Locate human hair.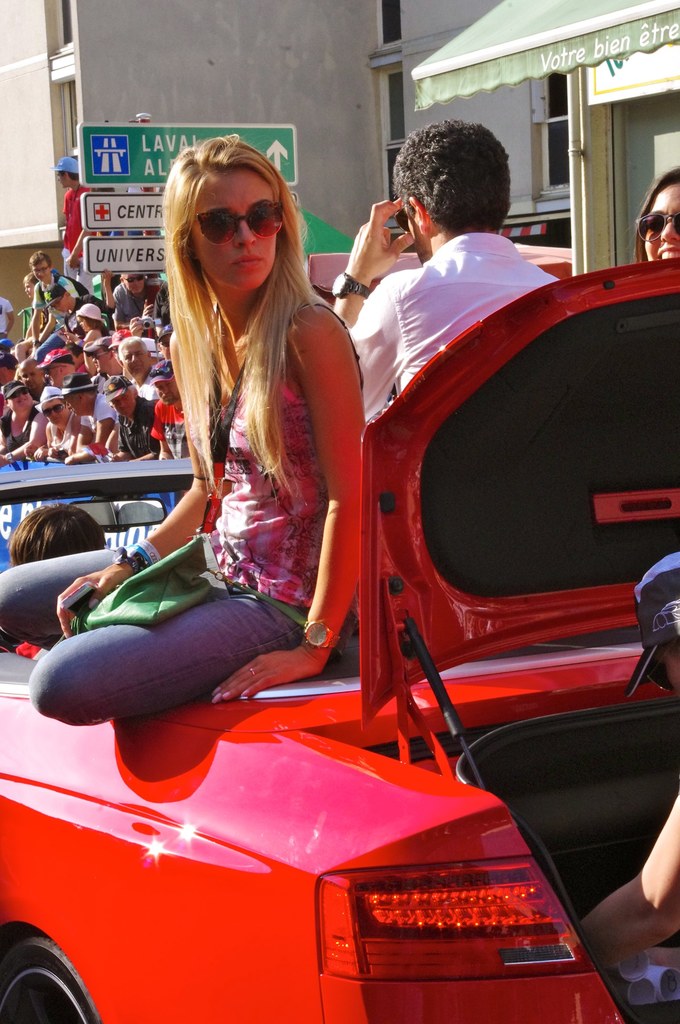
Bounding box: locate(125, 385, 142, 399).
